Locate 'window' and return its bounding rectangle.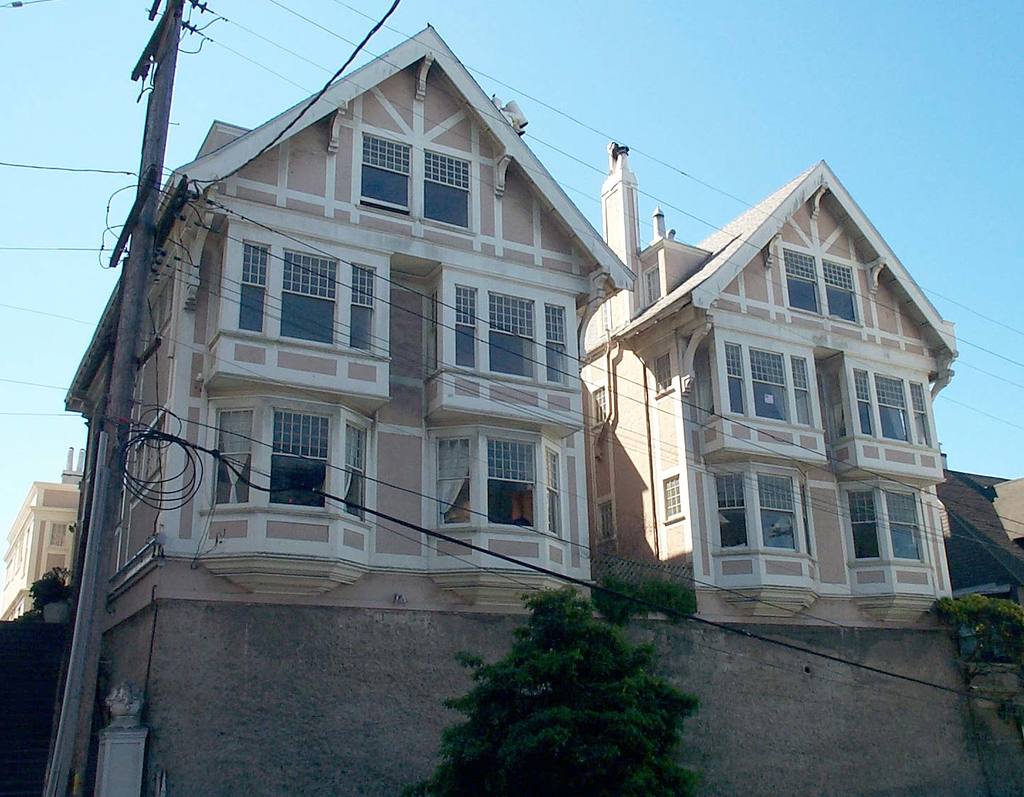
l=751, t=348, r=791, b=420.
